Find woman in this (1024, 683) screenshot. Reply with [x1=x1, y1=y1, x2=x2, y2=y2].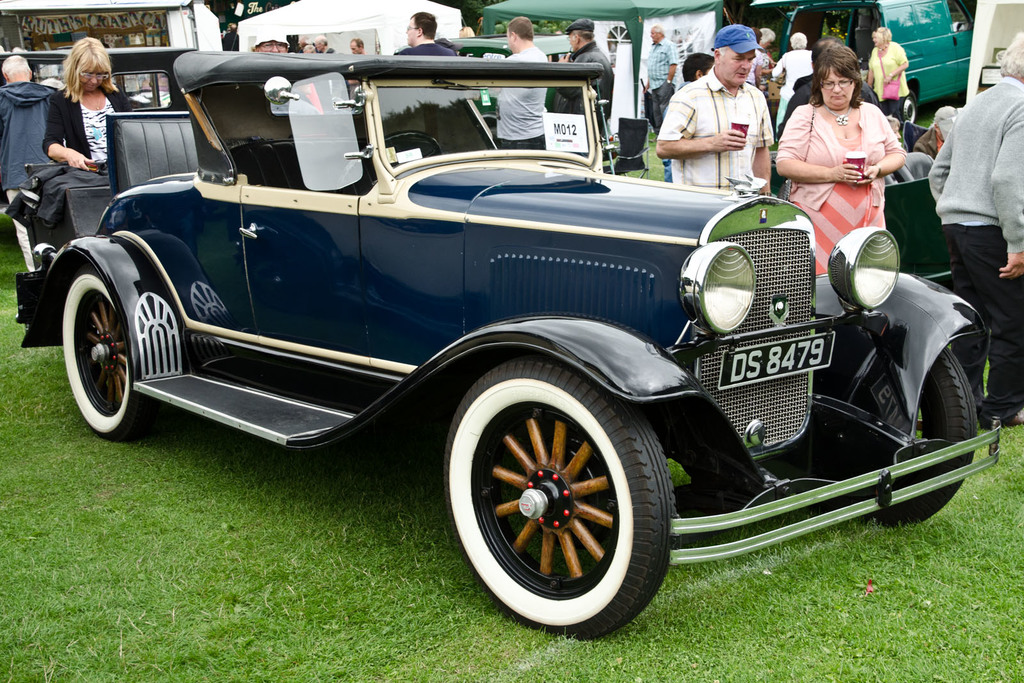
[x1=746, y1=28, x2=761, y2=88].
